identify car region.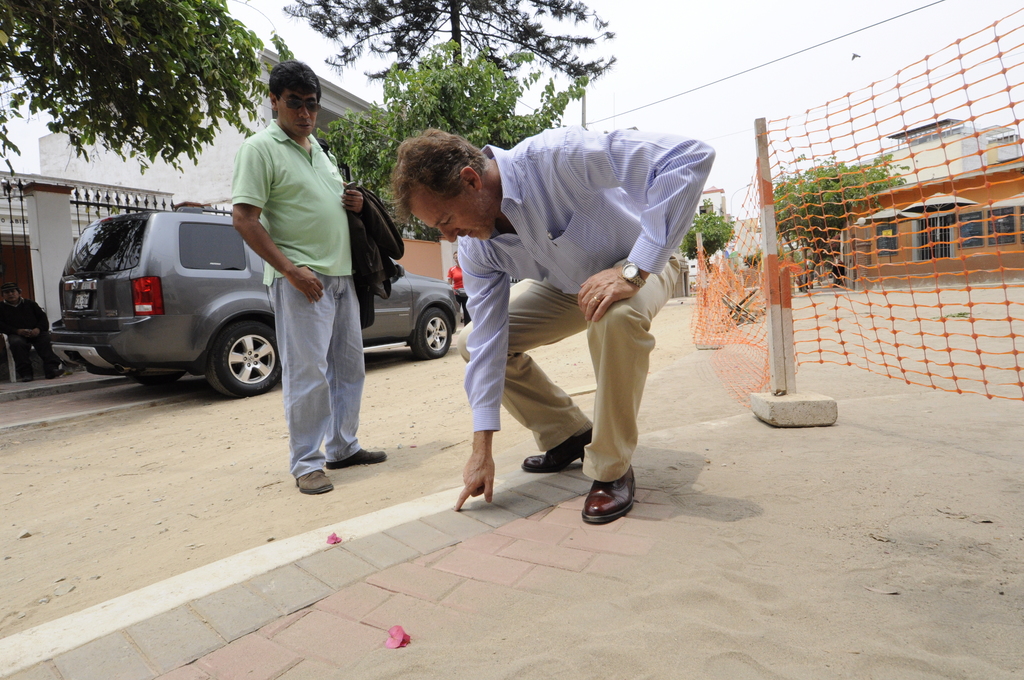
Region: BBox(45, 207, 463, 399).
